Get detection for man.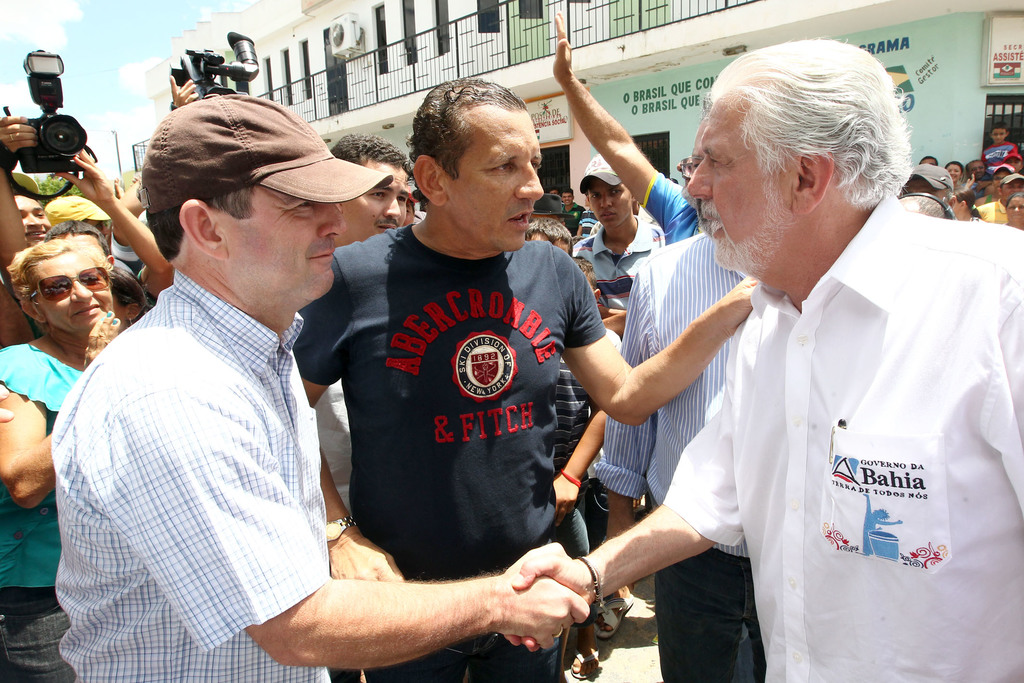
Detection: region(497, 51, 1023, 682).
